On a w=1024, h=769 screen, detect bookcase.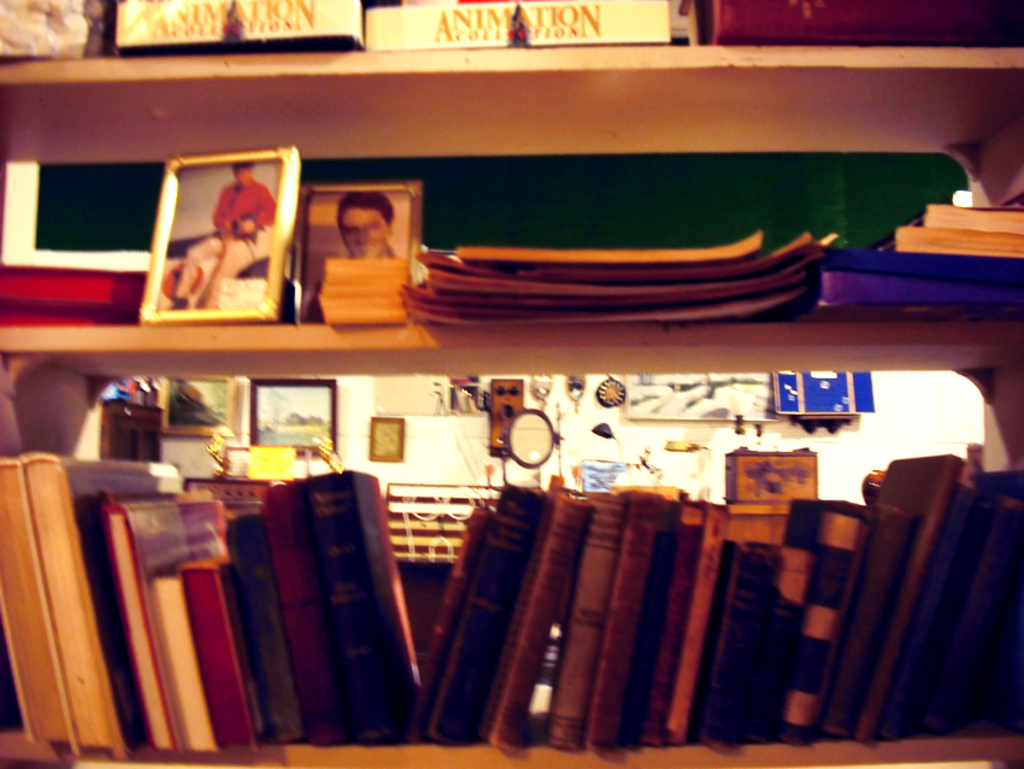
[0,0,1023,768].
